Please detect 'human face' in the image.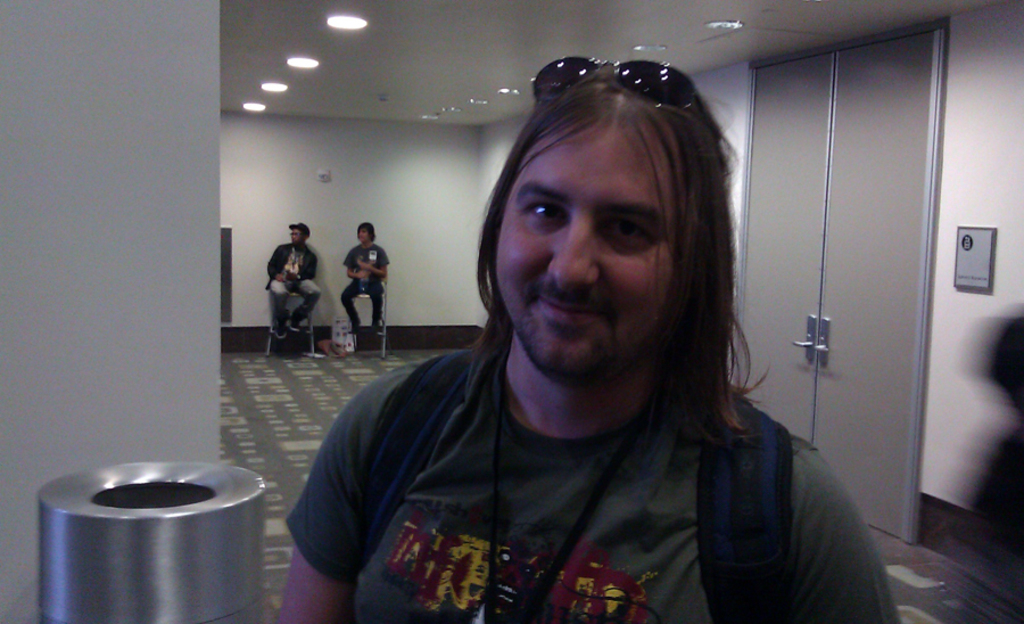
{"left": 291, "top": 228, "right": 305, "bottom": 244}.
